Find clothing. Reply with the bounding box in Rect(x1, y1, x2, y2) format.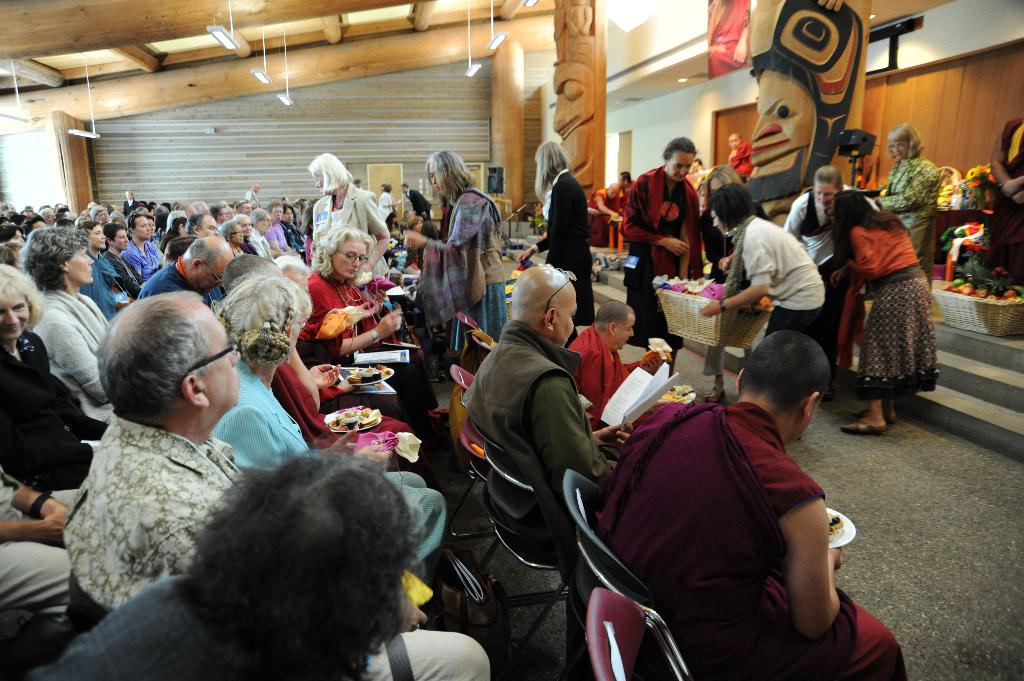
Rect(586, 402, 906, 680).
